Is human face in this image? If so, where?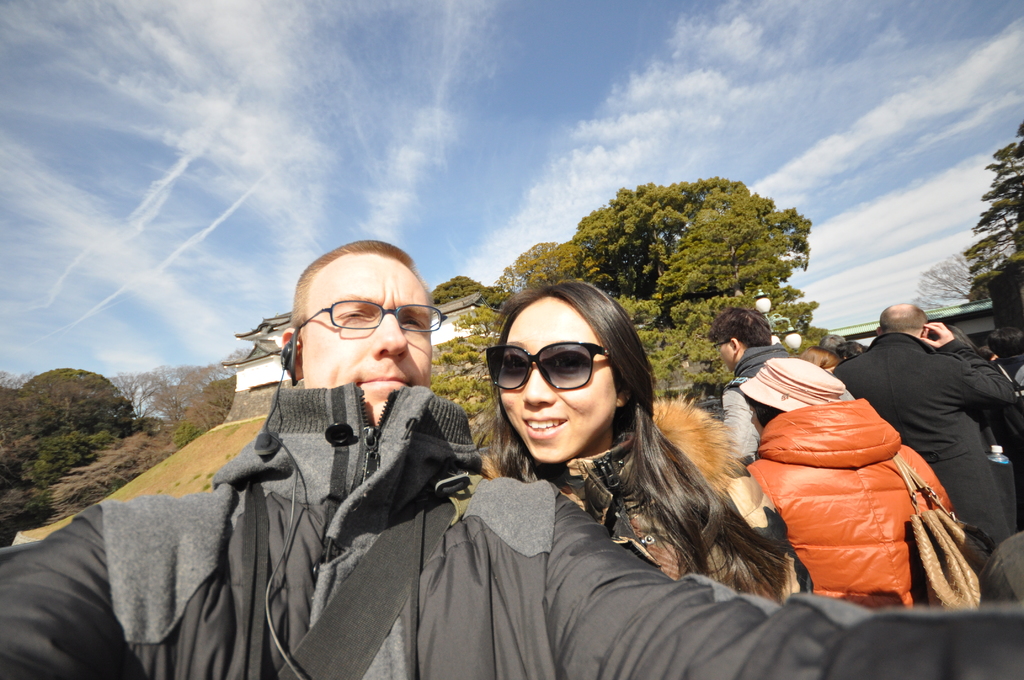
Yes, at BBox(500, 298, 616, 467).
